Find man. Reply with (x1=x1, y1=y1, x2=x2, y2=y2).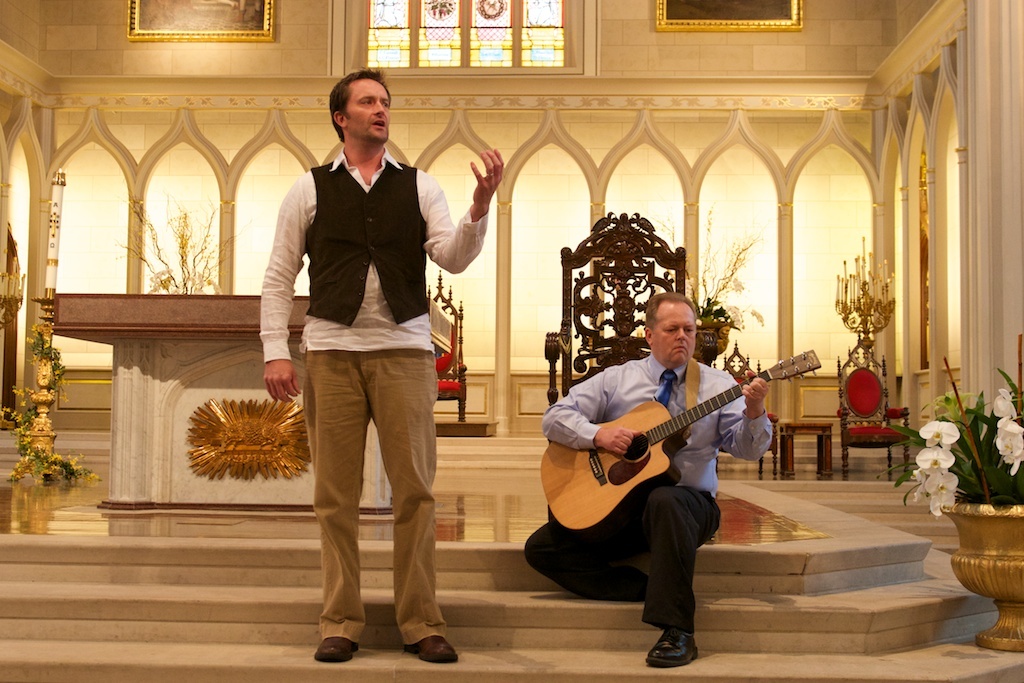
(x1=524, y1=298, x2=777, y2=669).
